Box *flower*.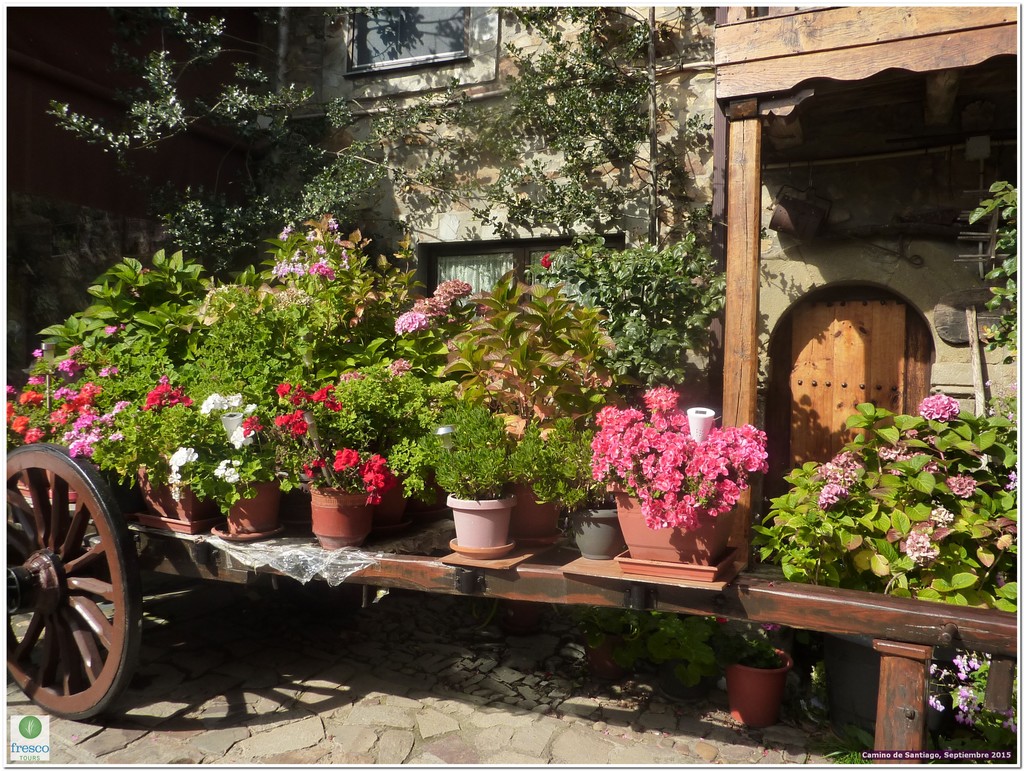
x1=52, y1=385, x2=74, y2=401.
